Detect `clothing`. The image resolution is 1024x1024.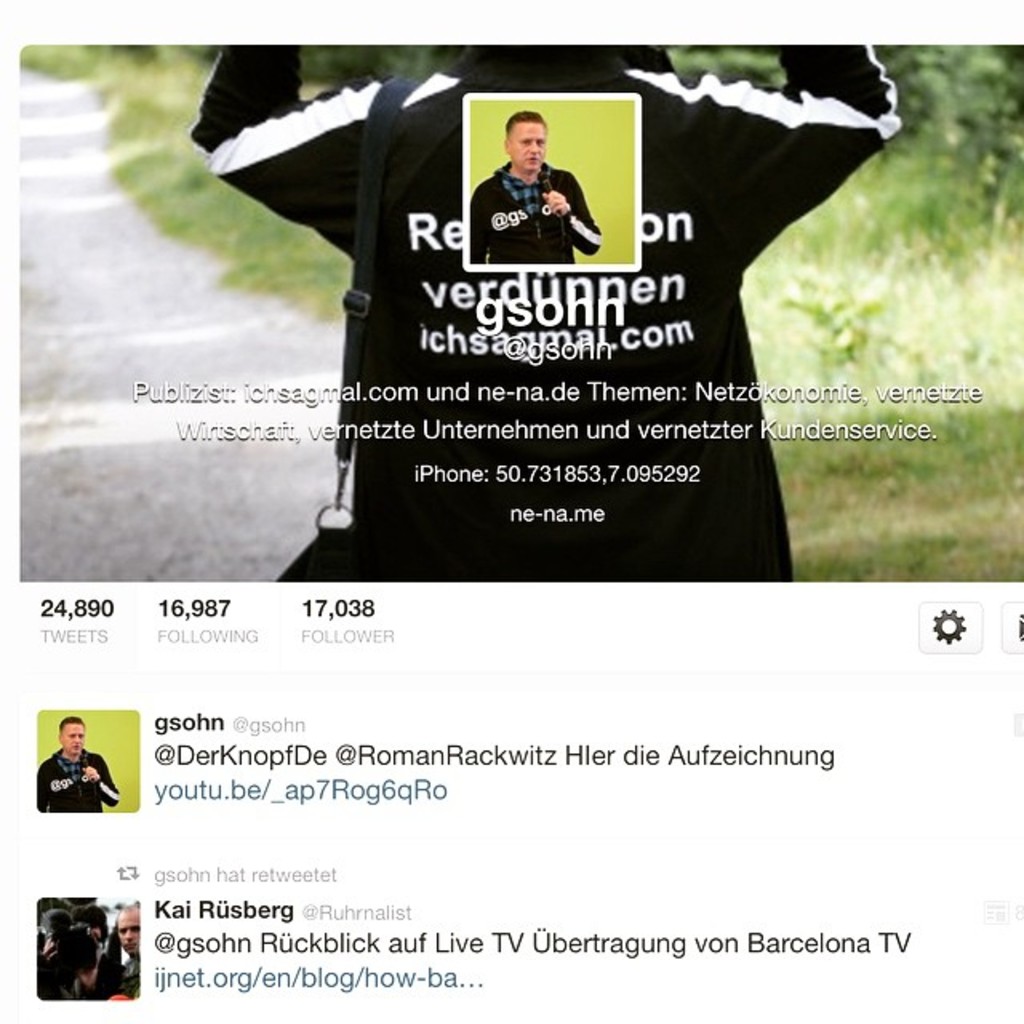
467 154 598 262.
